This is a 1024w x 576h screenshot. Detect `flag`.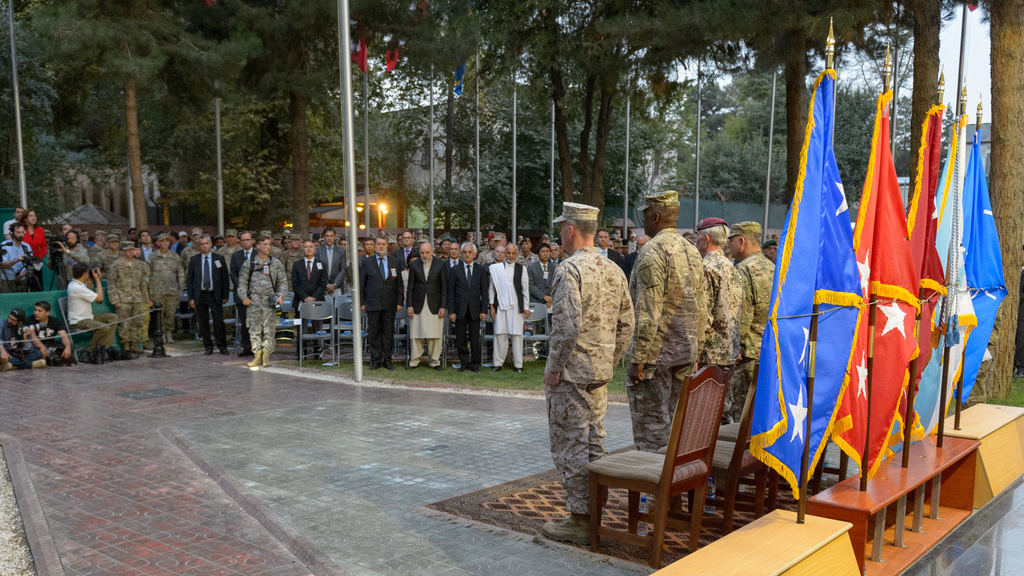
454:56:470:99.
